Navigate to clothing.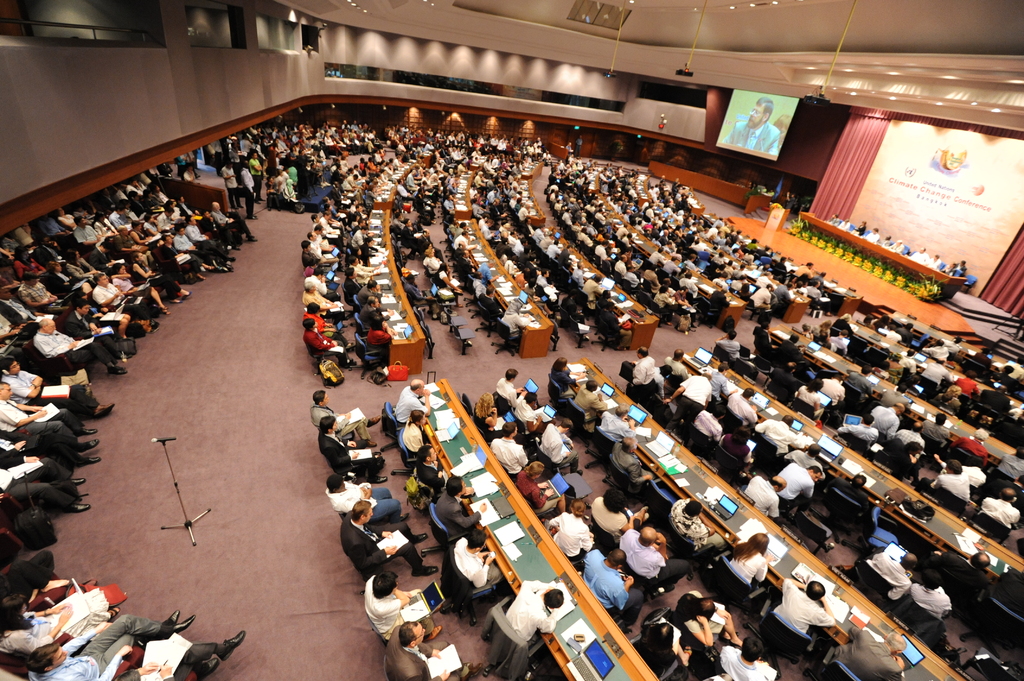
Navigation target: crop(723, 390, 755, 424).
